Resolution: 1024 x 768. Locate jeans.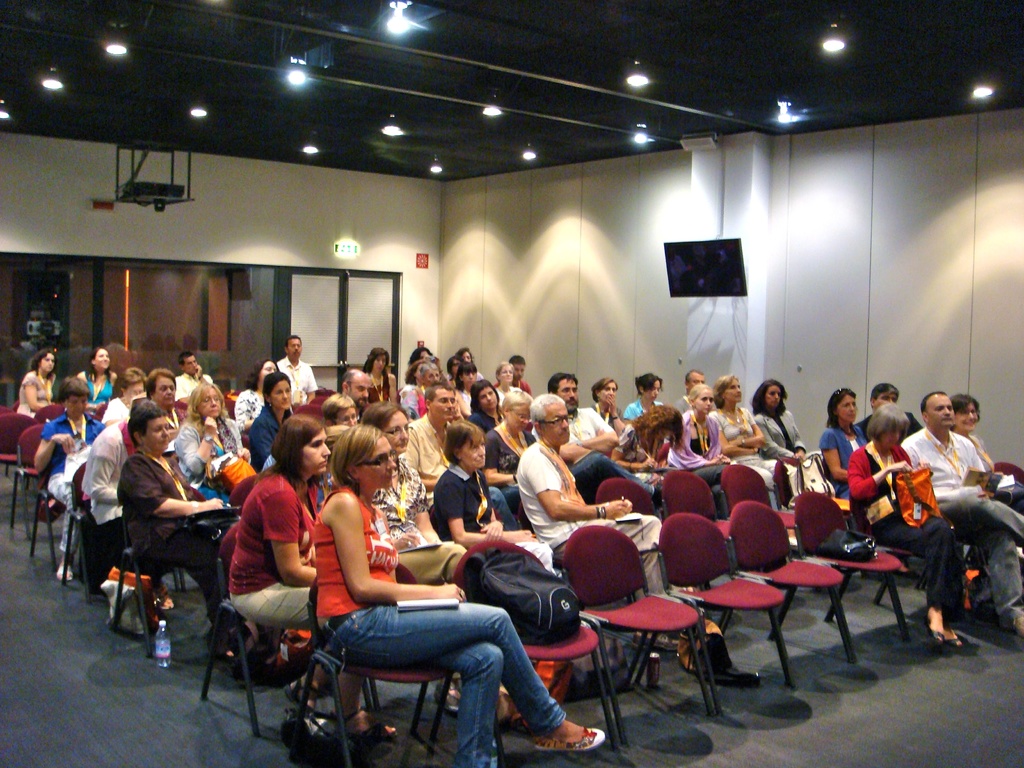
(588, 511, 659, 592).
